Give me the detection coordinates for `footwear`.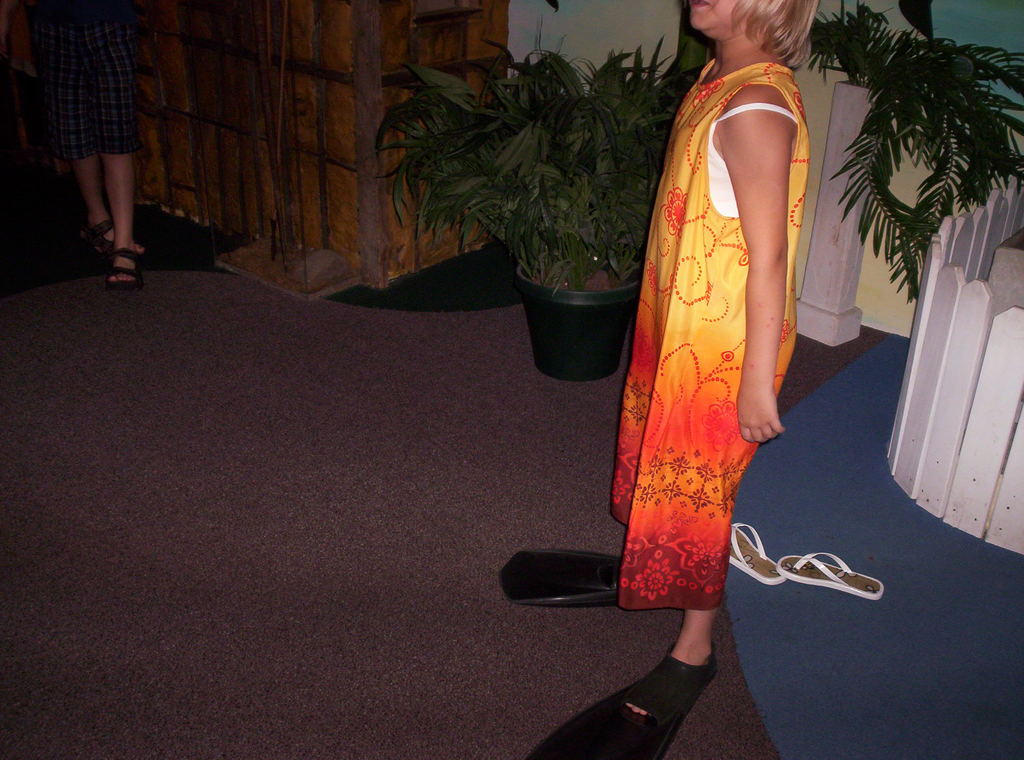
{"left": 505, "top": 553, "right": 614, "bottom": 616}.
